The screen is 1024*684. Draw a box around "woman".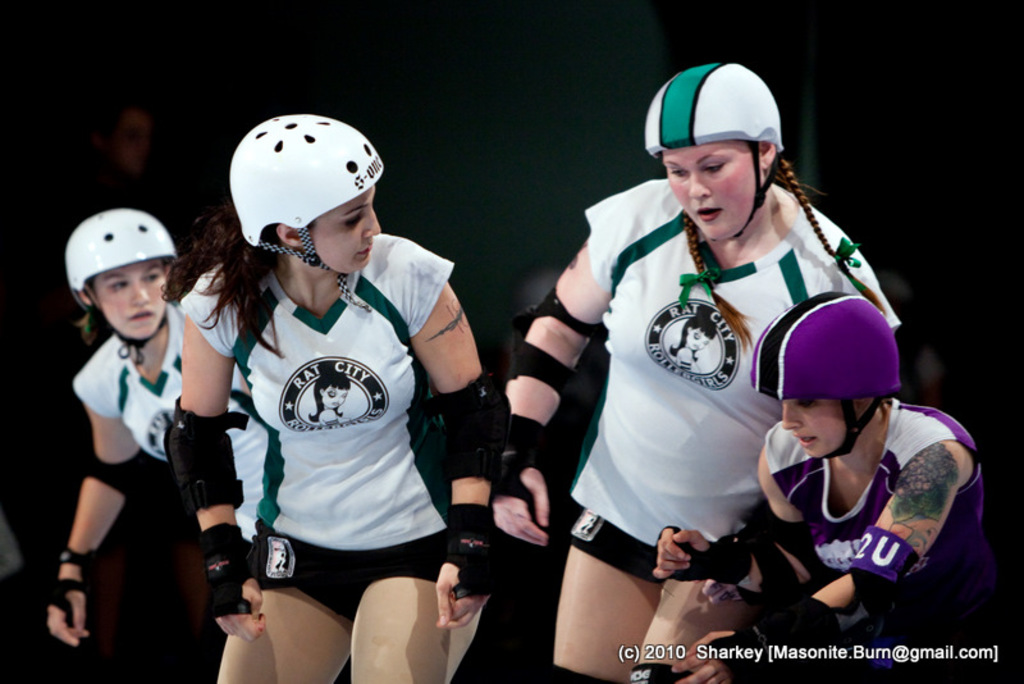
pyautogui.locateOnScreen(650, 293, 1020, 683).
